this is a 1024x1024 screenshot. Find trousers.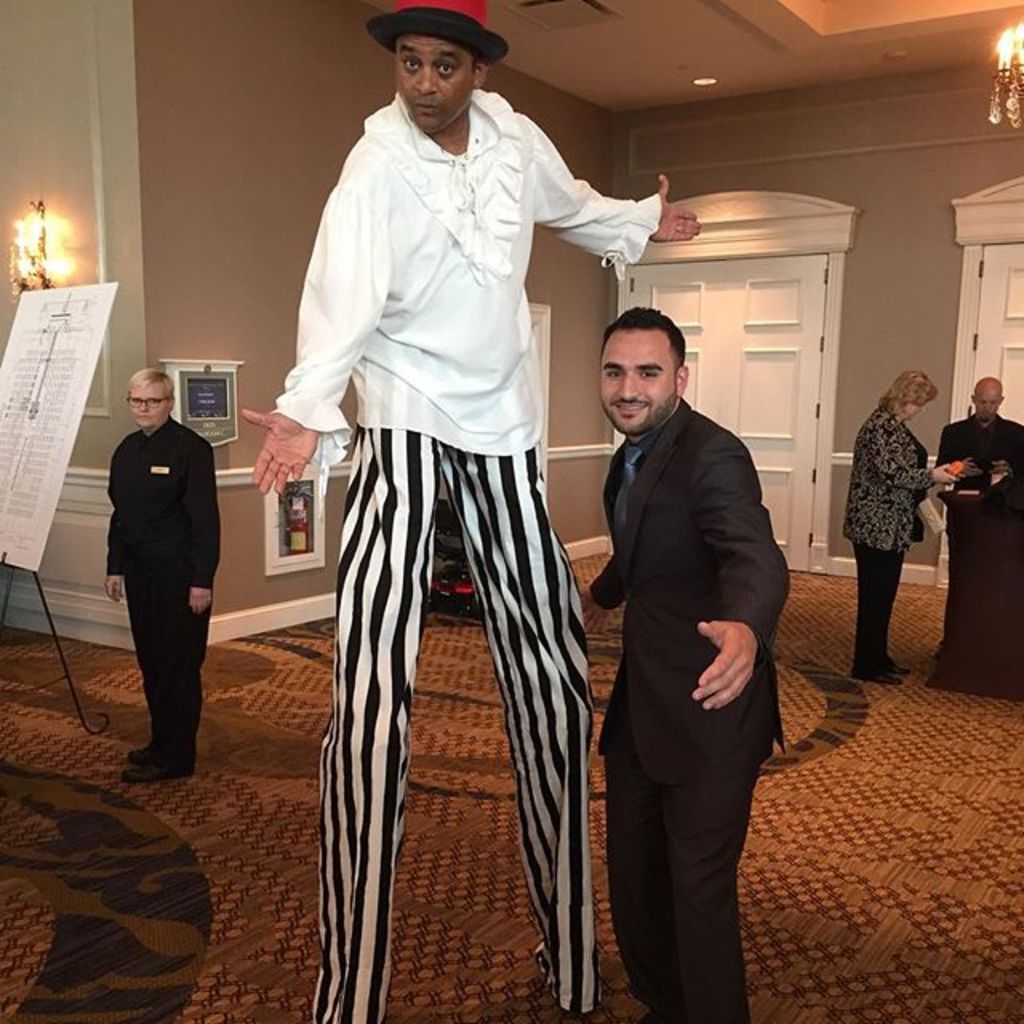
Bounding box: pyautogui.locateOnScreen(314, 382, 595, 995).
